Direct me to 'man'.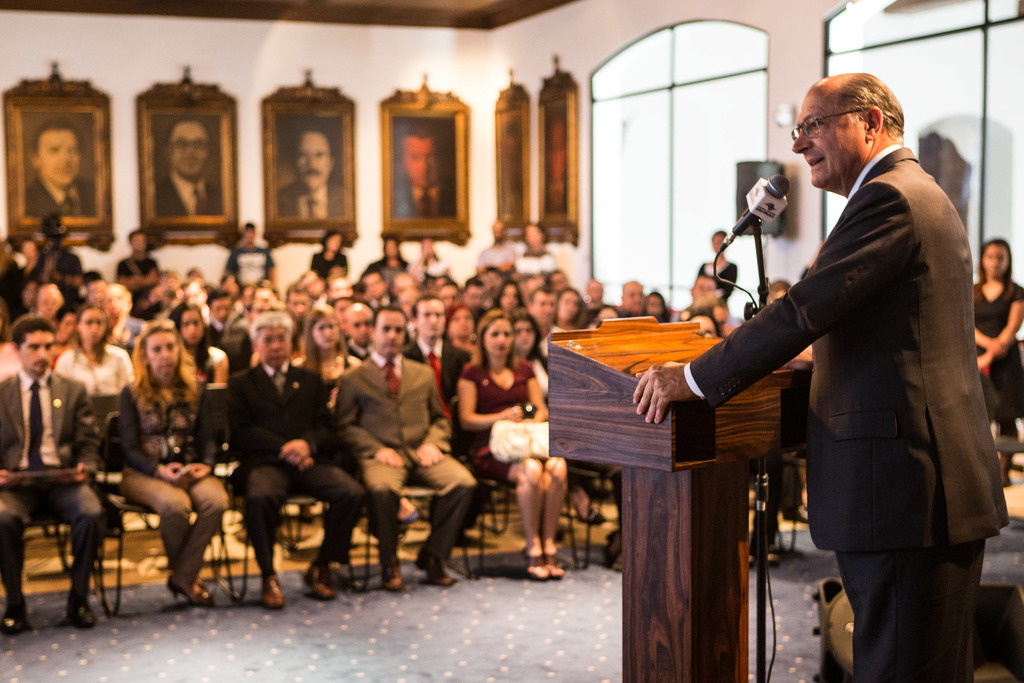
Direction: detection(370, 268, 393, 311).
